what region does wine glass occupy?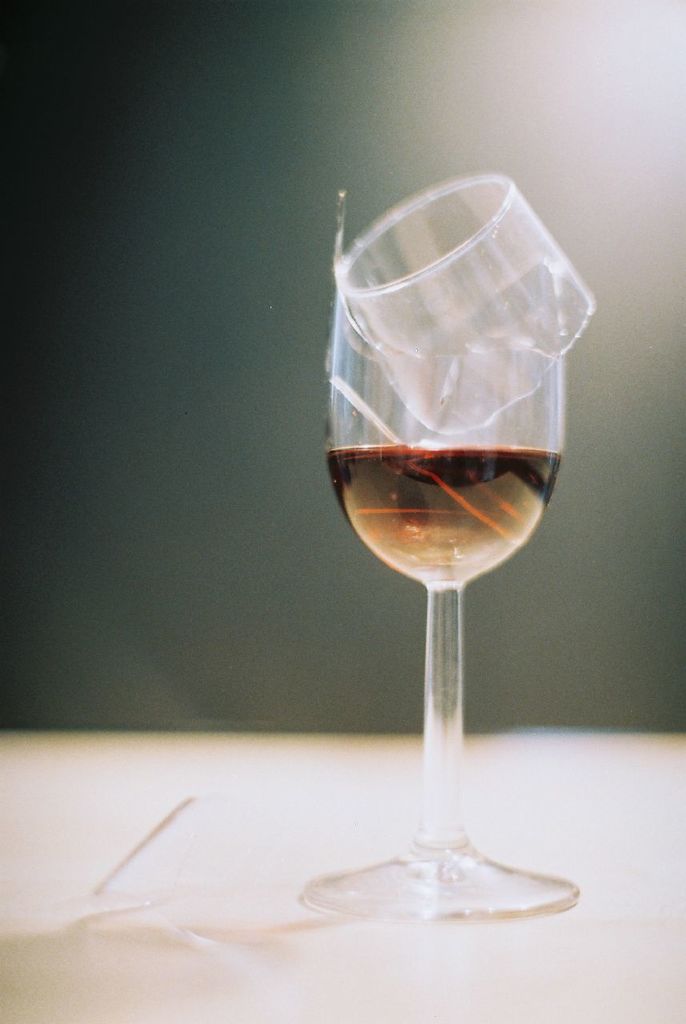
[left=303, top=174, right=580, bottom=930].
